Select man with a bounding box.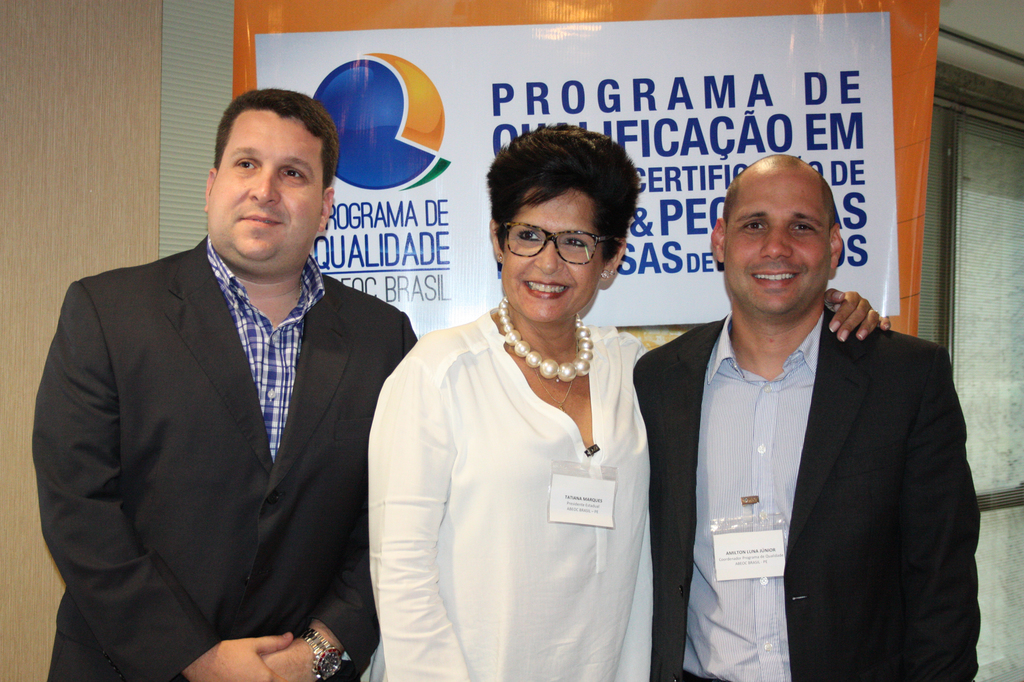
19 83 415 681.
